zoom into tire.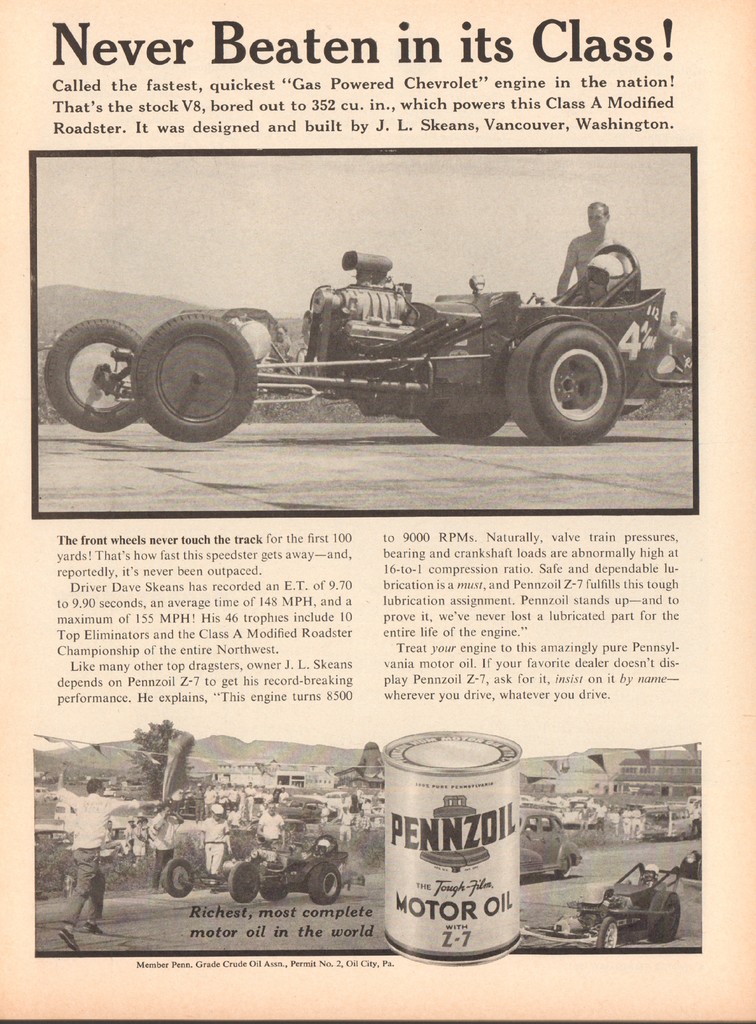
Zoom target: bbox=[513, 295, 644, 429].
